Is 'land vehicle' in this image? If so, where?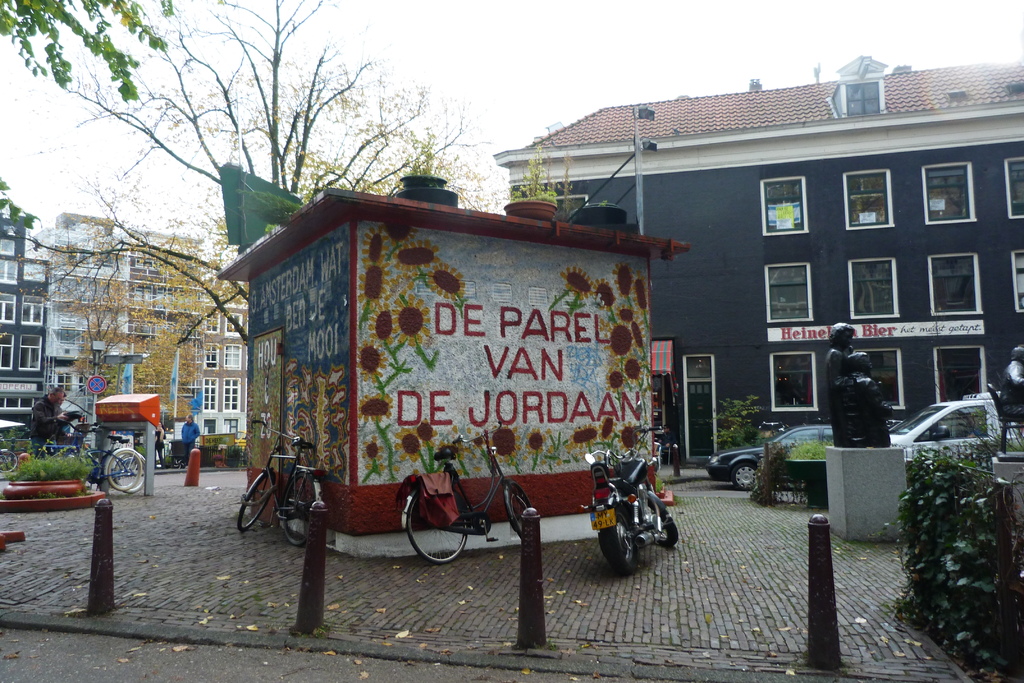
Yes, at [x1=886, y1=393, x2=1023, y2=473].
